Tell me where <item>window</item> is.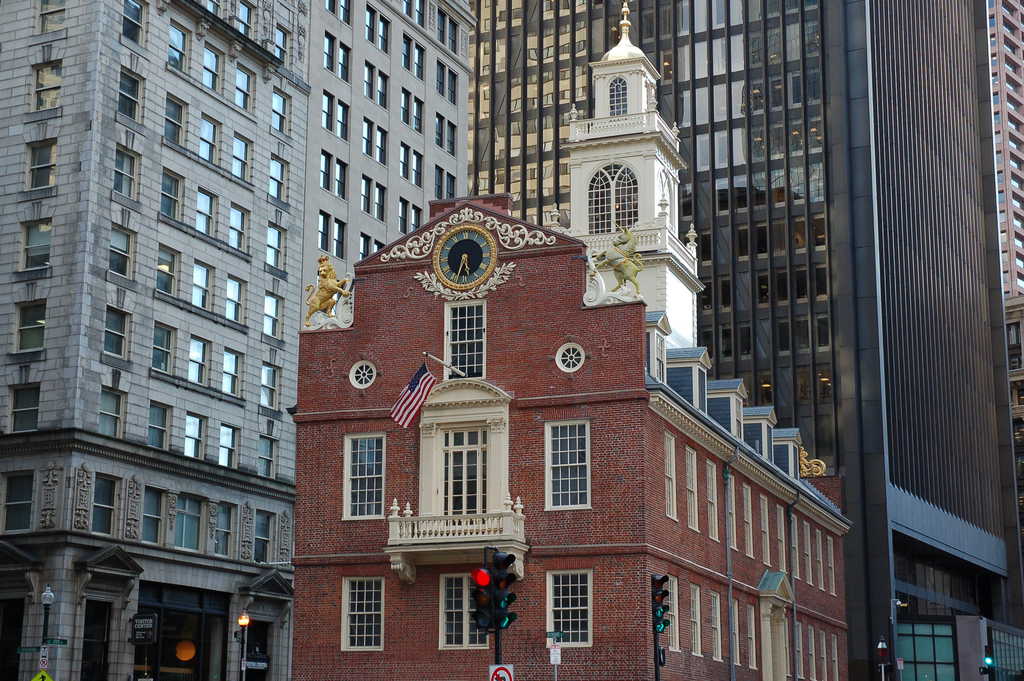
<item>window</item> is at region(164, 90, 178, 147).
